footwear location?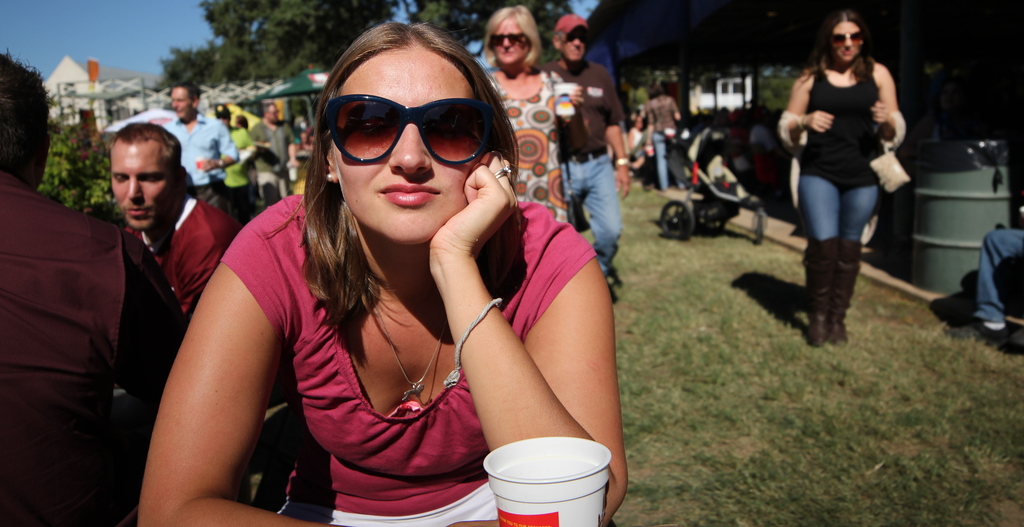
[x1=800, y1=236, x2=840, y2=350]
